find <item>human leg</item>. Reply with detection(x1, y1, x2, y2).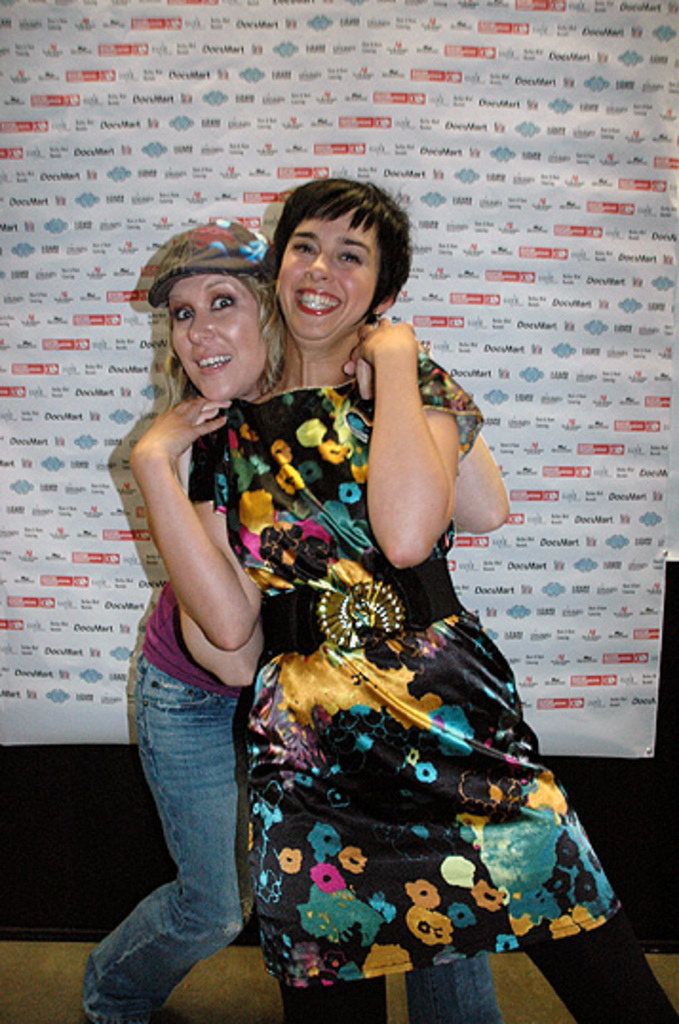
detection(519, 916, 677, 1022).
